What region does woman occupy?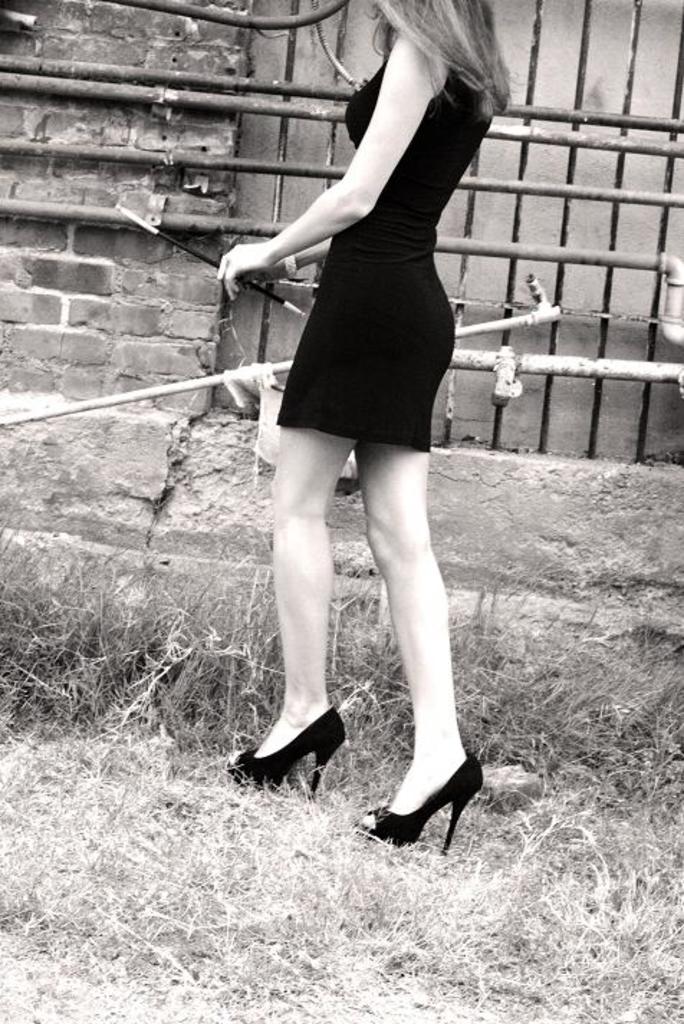
{"left": 203, "top": 0, "right": 517, "bottom": 809}.
